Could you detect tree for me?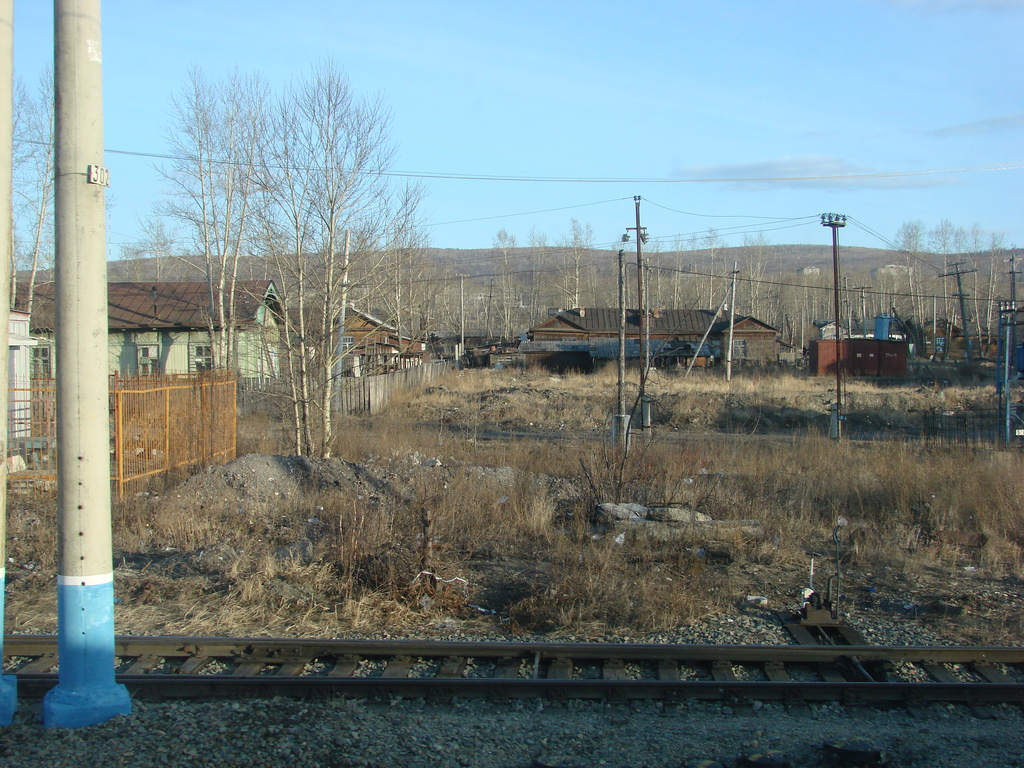
Detection result: (888,200,938,342).
